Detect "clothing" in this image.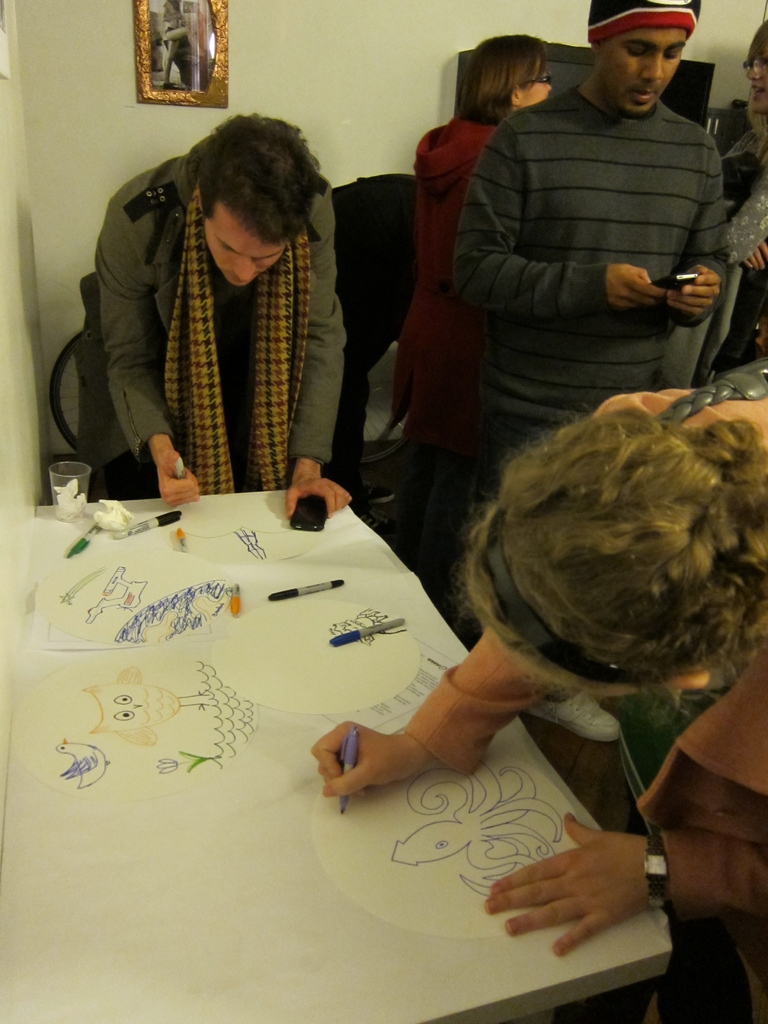
Detection: <box>52,145,387,513</box>.
